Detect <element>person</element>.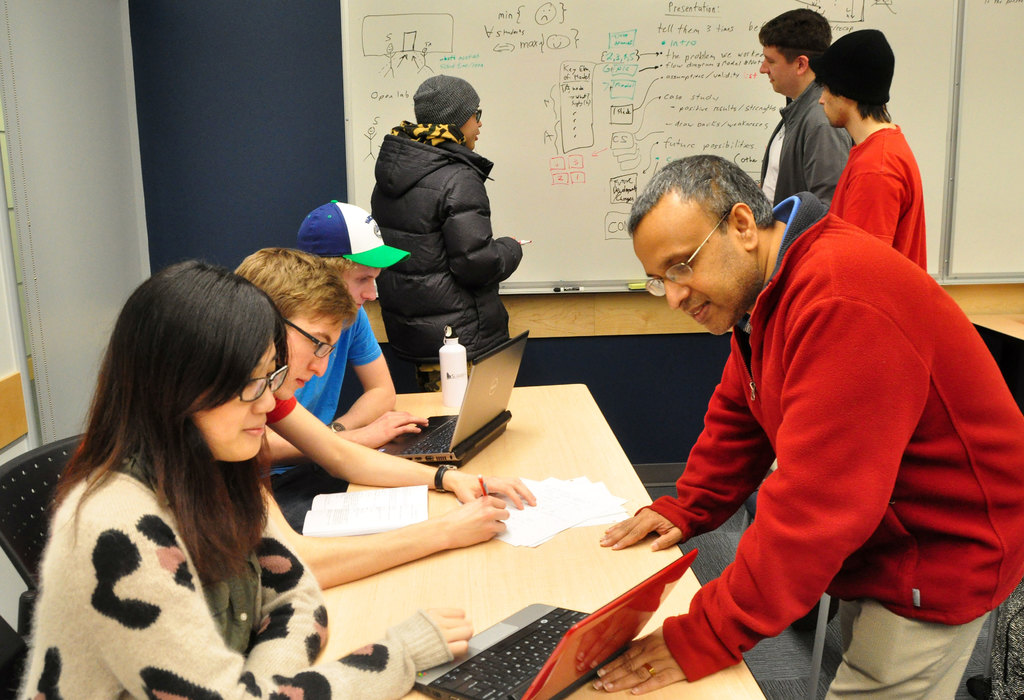
Detected at <bbox>584, 142, 1023, 699</bbox>.
